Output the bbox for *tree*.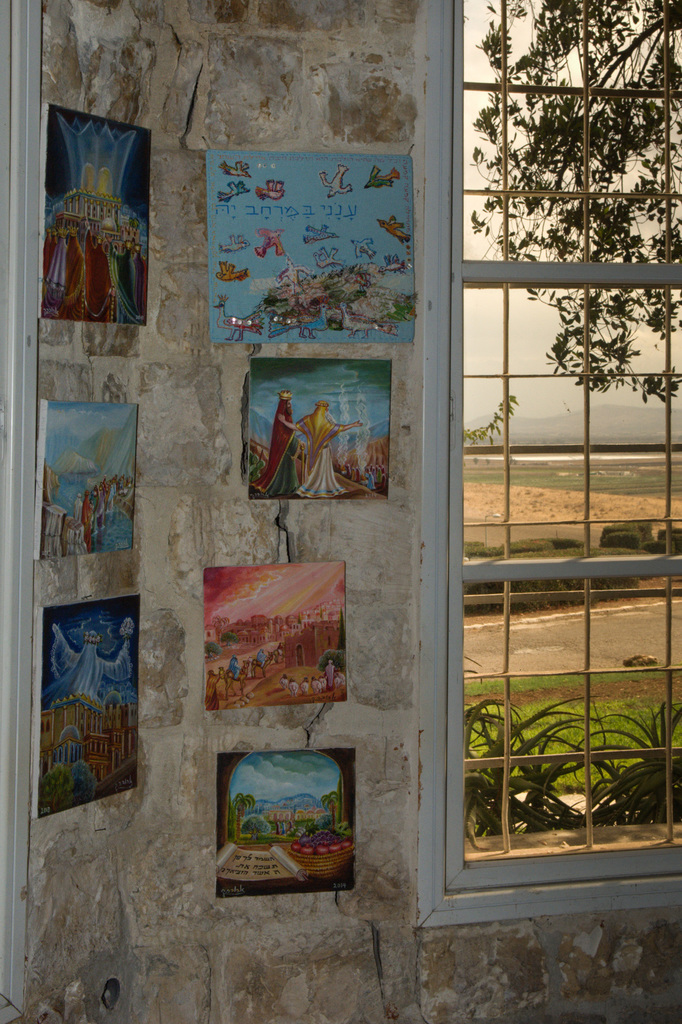
219,632,240,644.
